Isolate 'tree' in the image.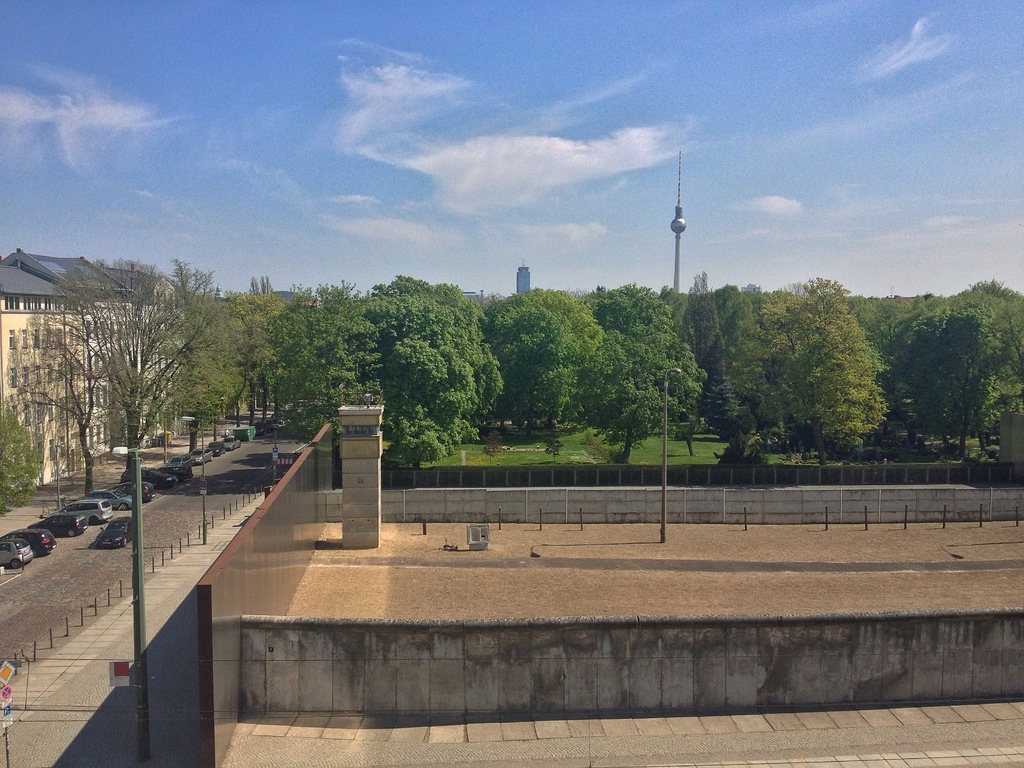
Isolated region: <region>162, 272, 274, 470</region>.
